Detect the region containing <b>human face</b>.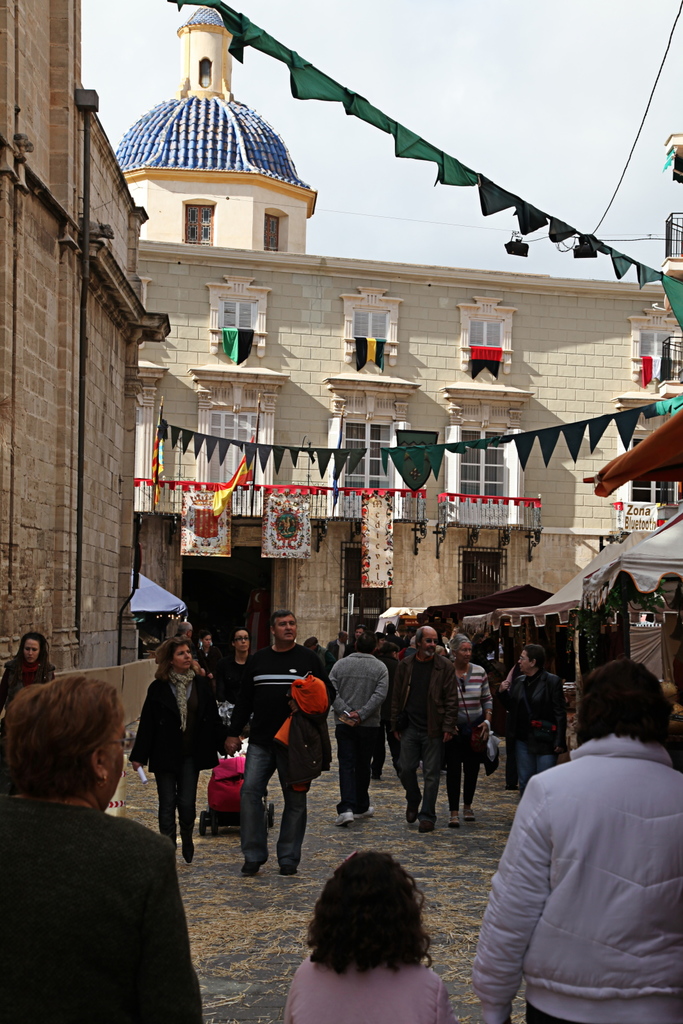
(275,615,298,640).
